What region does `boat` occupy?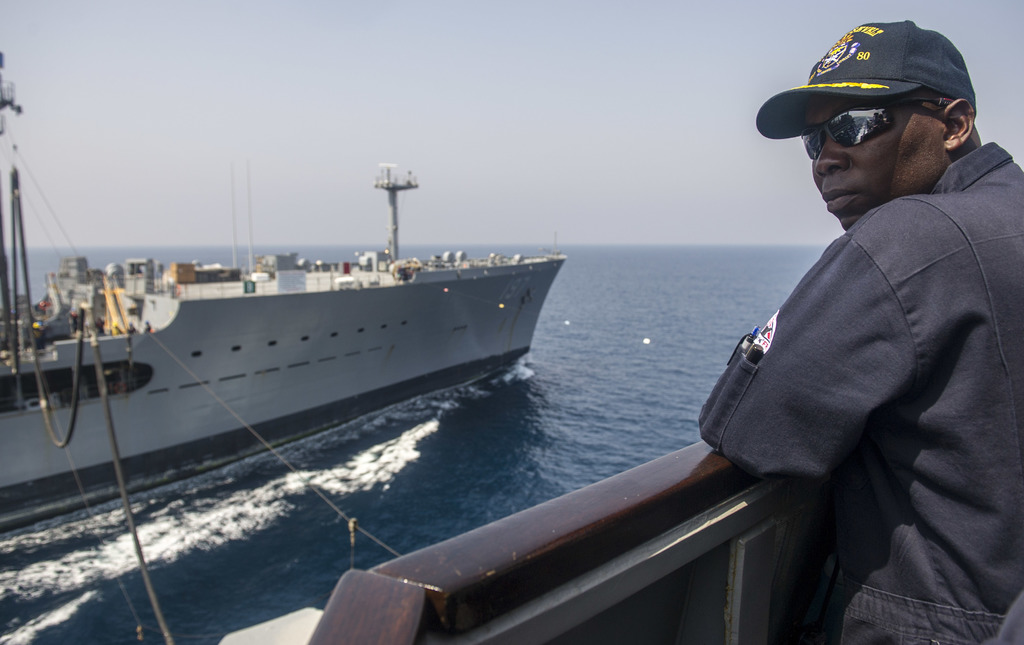
[15, 147, 577, 476].
